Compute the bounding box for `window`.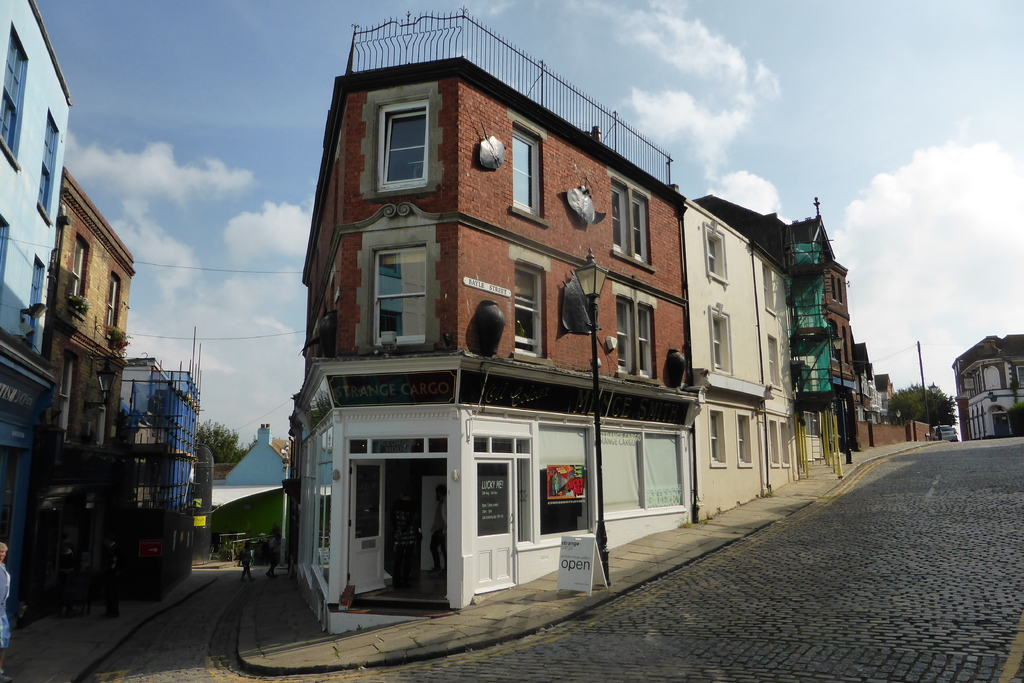
detection(612, 281, 662, 386).
